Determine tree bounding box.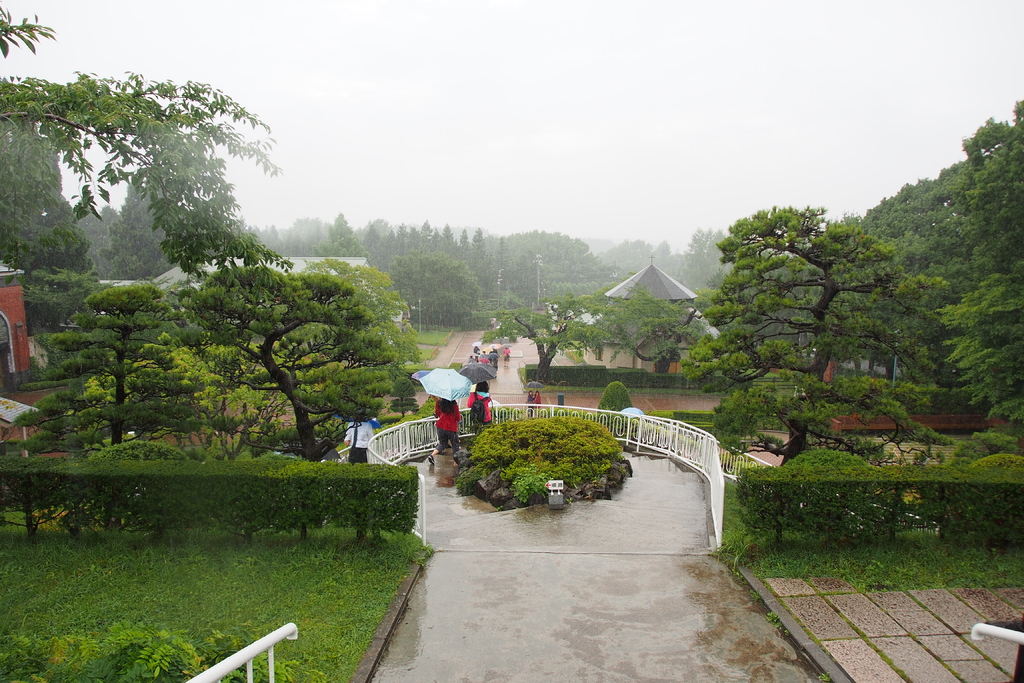
Determined: box=[501, 229, 619, 285].
